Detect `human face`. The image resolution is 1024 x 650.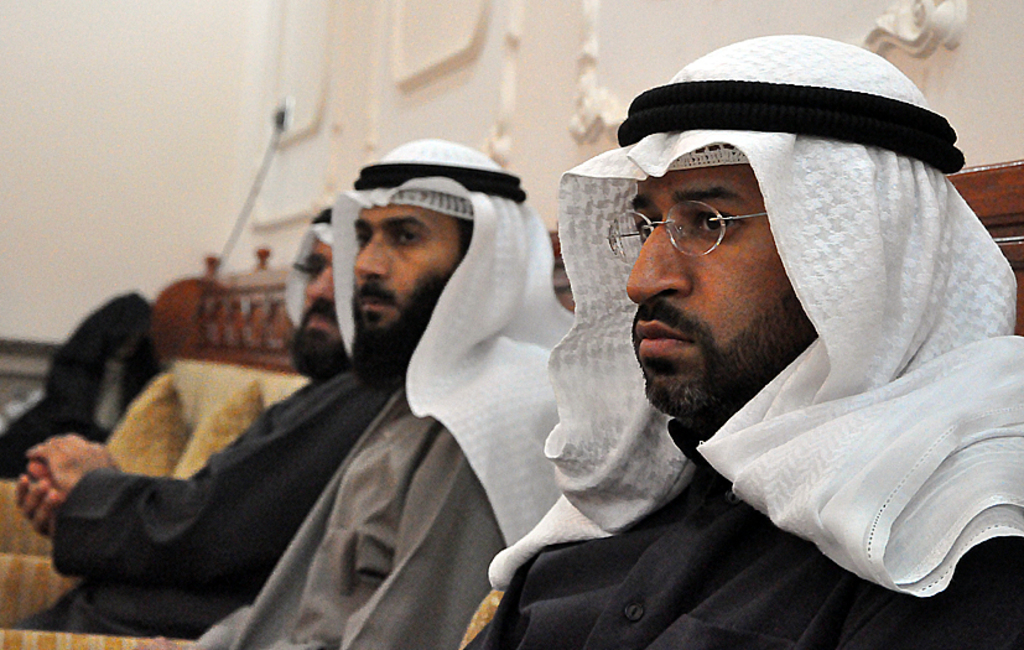
289:234:349:371.
